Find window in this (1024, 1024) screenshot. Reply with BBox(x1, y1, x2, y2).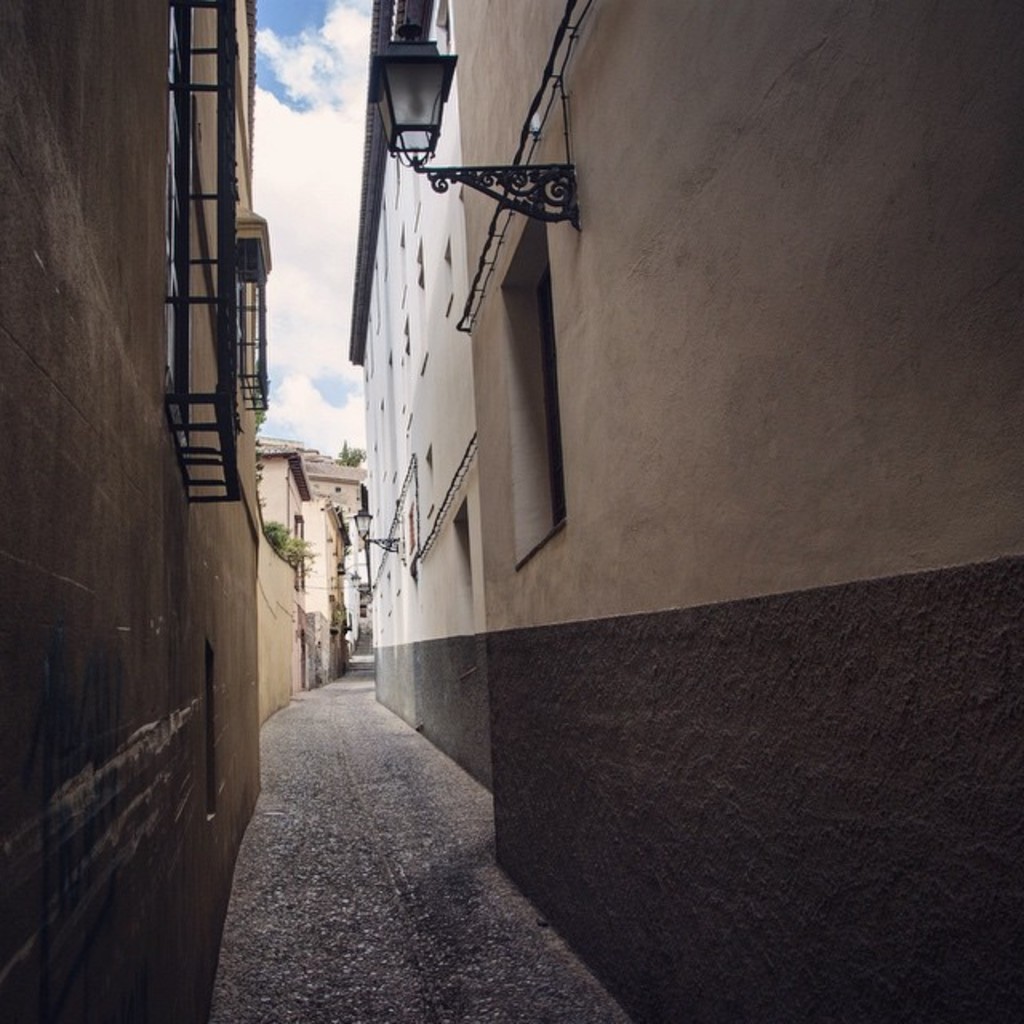
BBox(205, 638, 221, 816).
